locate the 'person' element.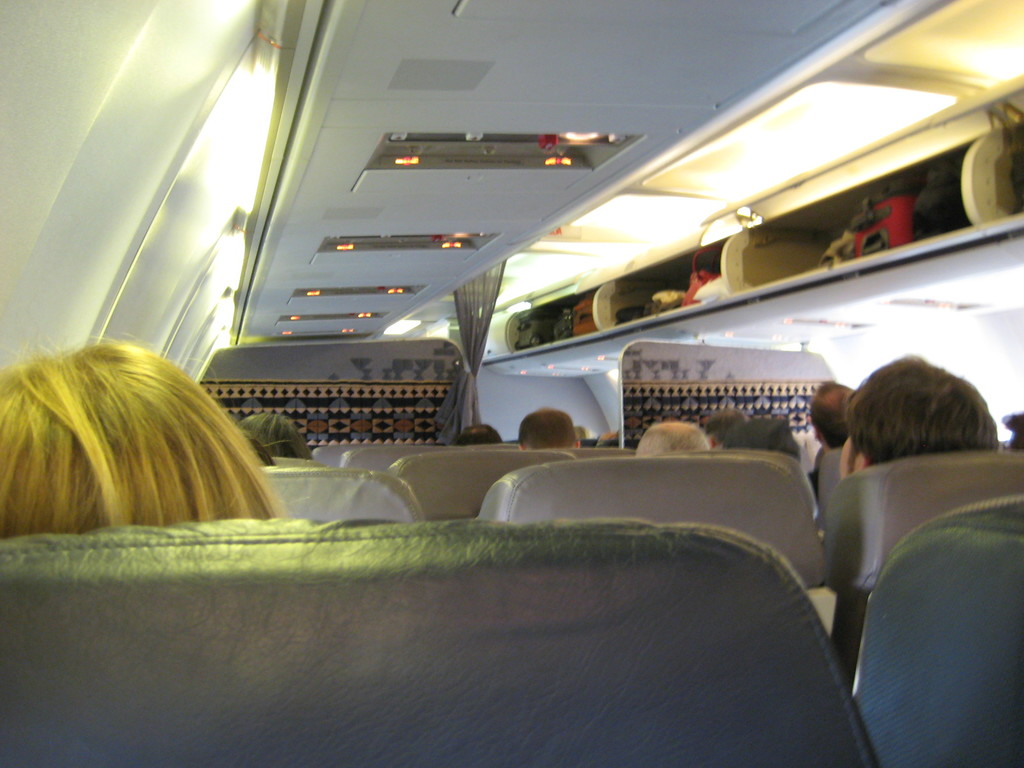
Element bbox: left=456, top=426, right=500, bottom=448.
